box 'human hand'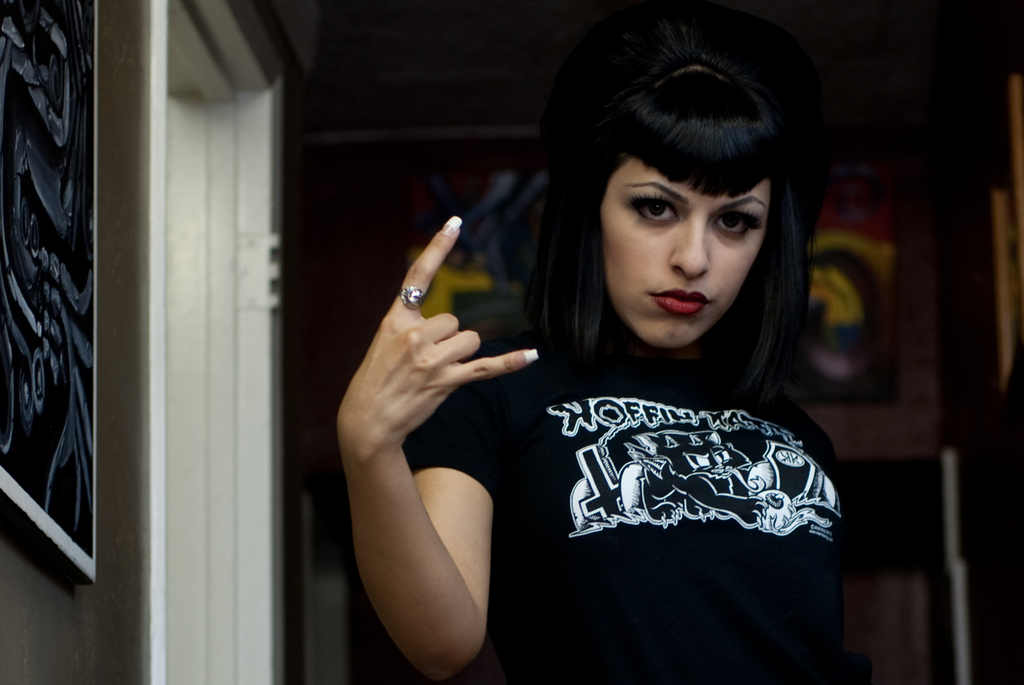
BBox(347, 255, 509, 441)
